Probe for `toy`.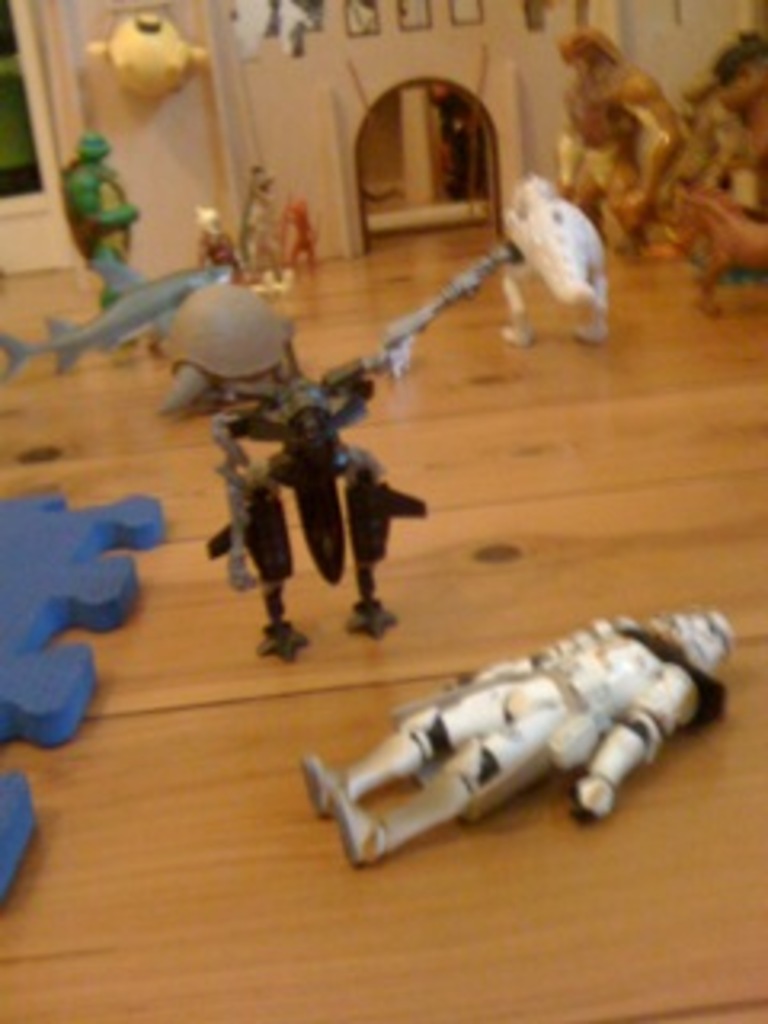
Probe result: {"left": 282, "top": 598, "right": 755, "bottom": 864}.
